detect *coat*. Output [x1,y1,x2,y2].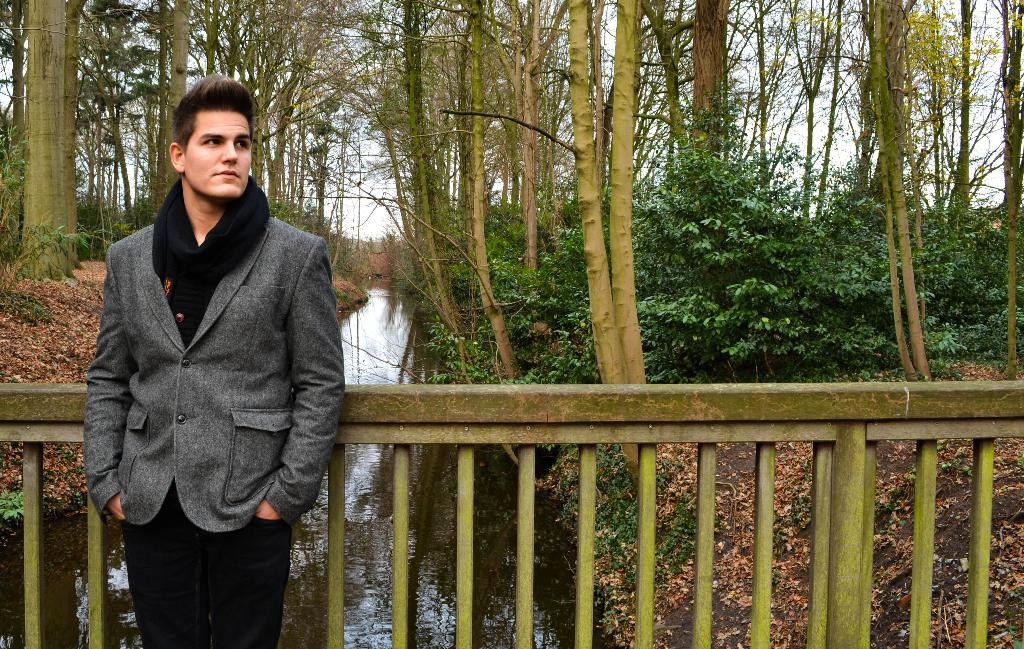
[80,211,356,527].
